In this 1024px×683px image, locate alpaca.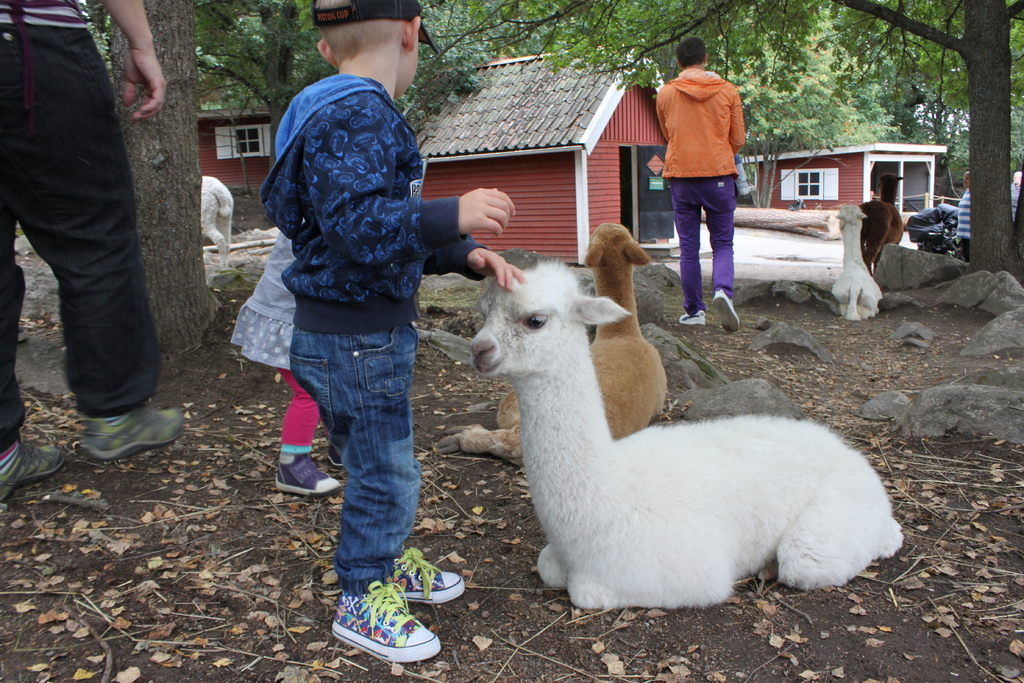
Bounding box: {"x1": 830, "y1": 204, "x2": 886, "y2": 320}.
